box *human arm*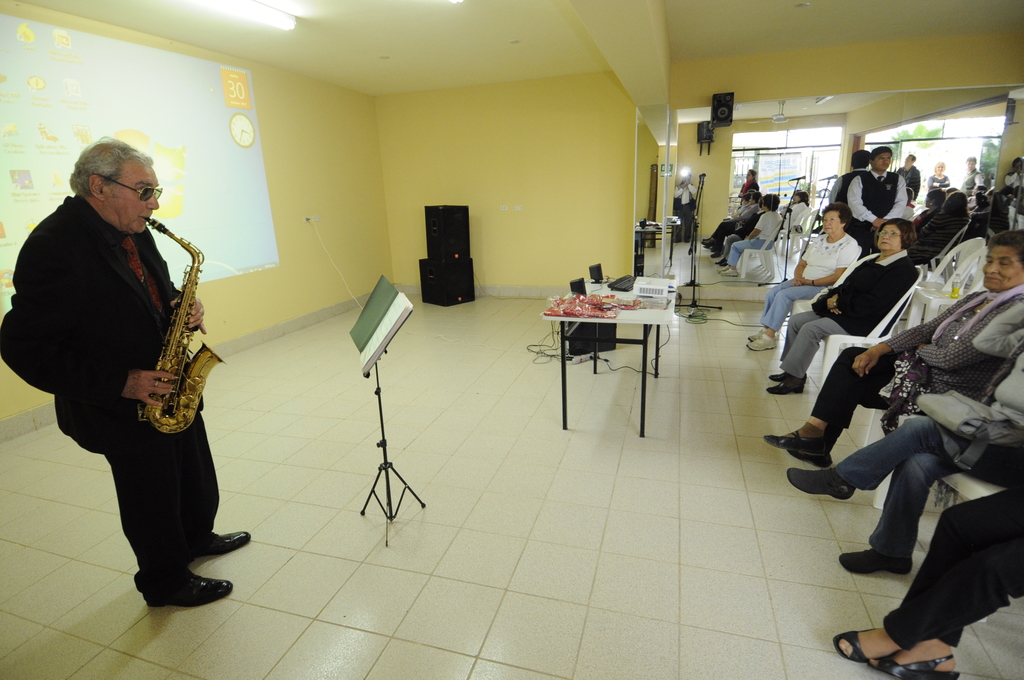
<bbox>972, 393, 993, 454</bbox>
